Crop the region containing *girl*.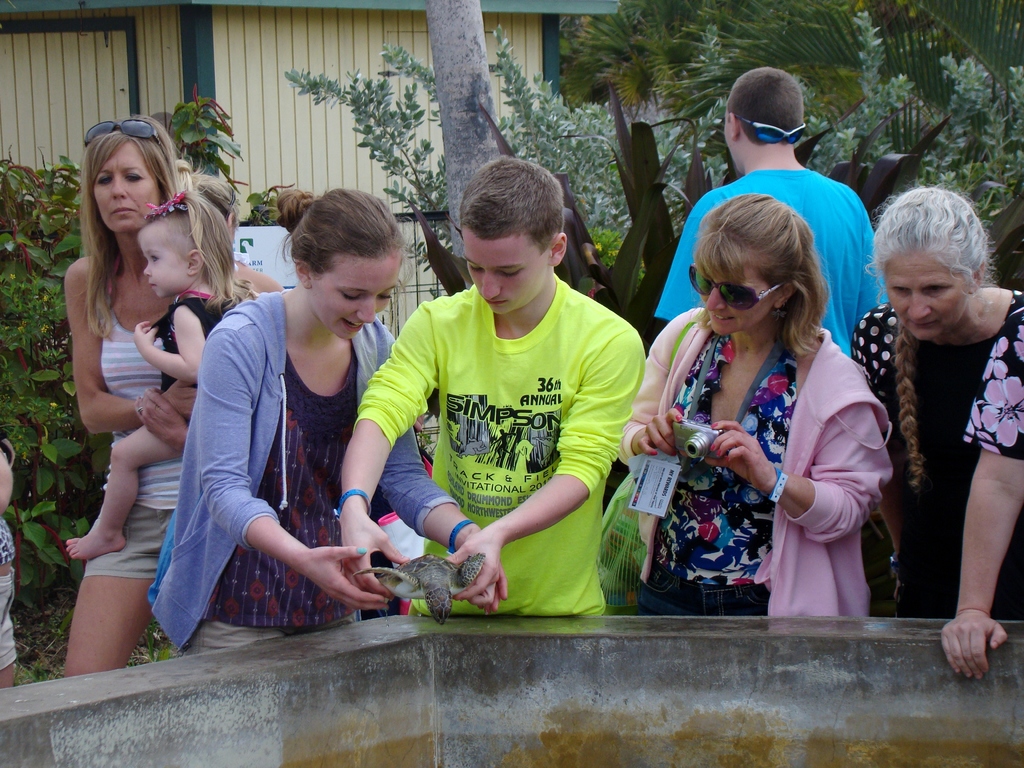
Crop region: box=[147, 180, 507, 657].
